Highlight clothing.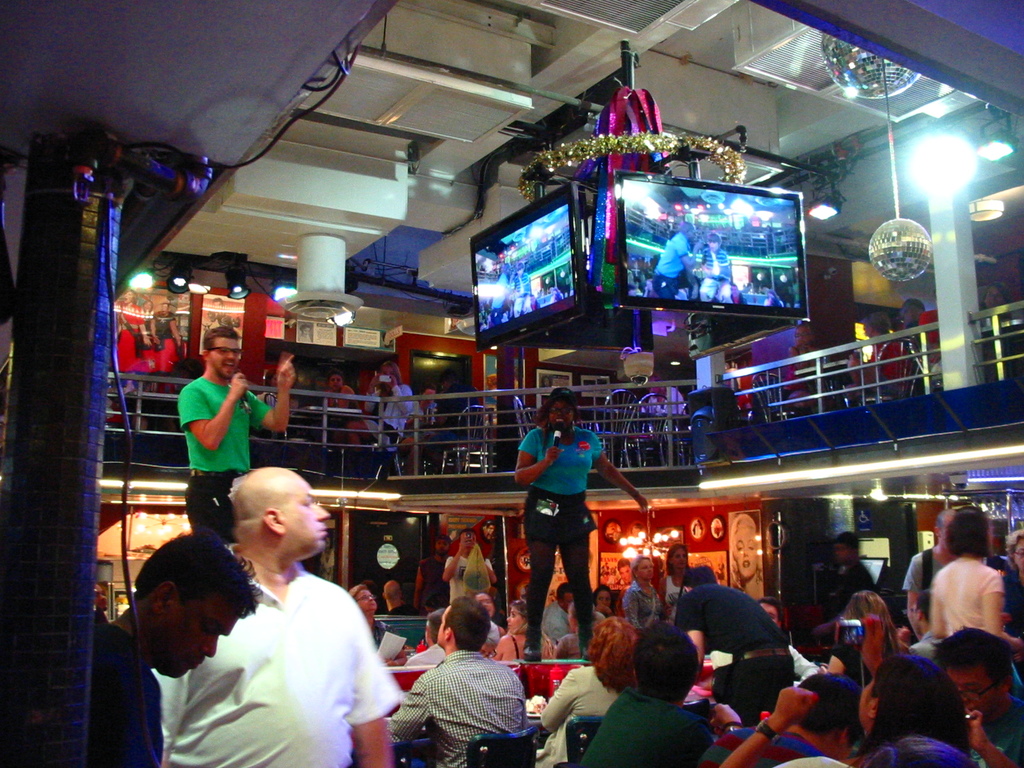
Highlighted region: rect(362, 381, 415, 452).
